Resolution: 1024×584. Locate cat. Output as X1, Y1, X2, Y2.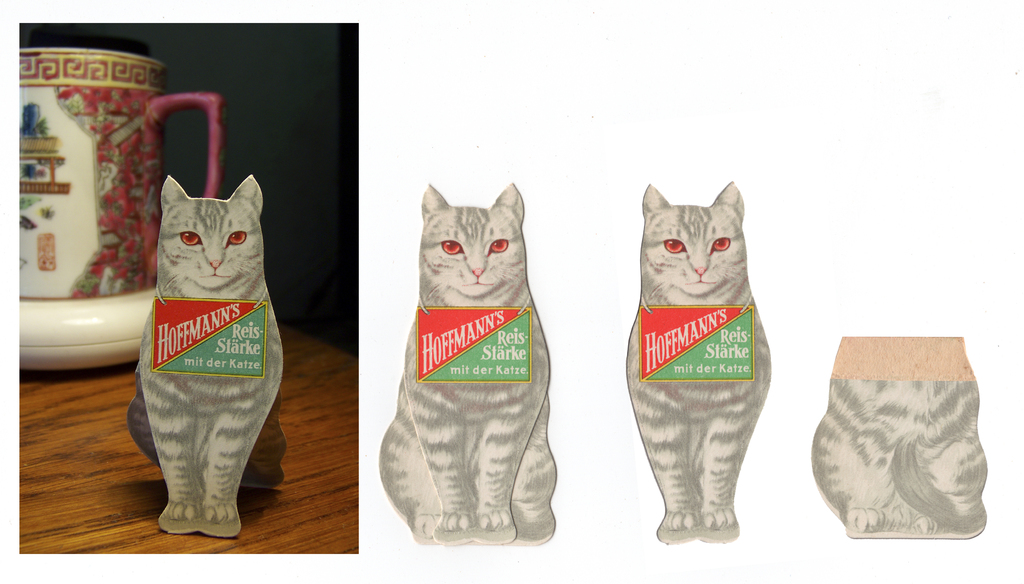
806, 333, 986, 542.
